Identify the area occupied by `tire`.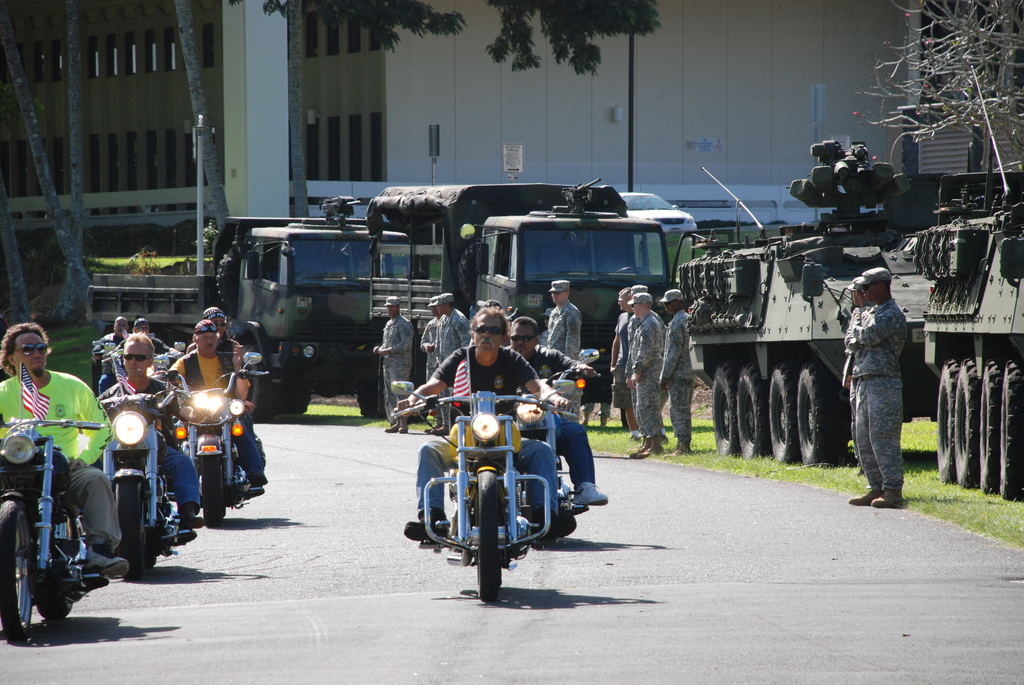
Area: (36,501,74,621).
